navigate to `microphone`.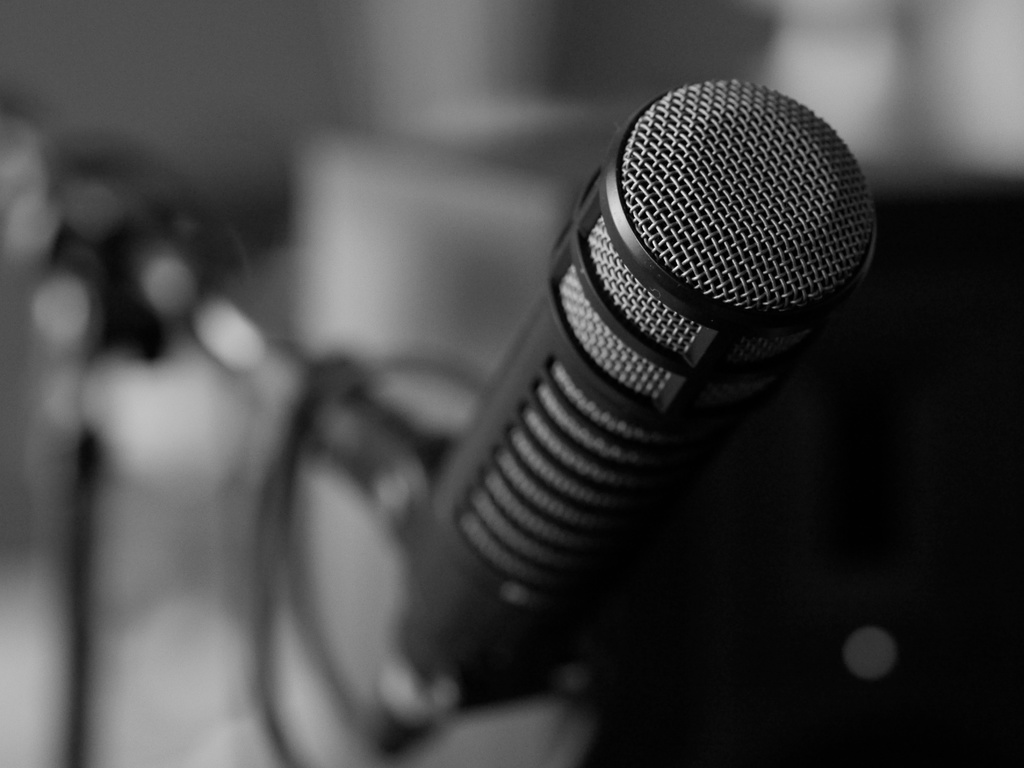
Navigation target: 342 74 899 746.
